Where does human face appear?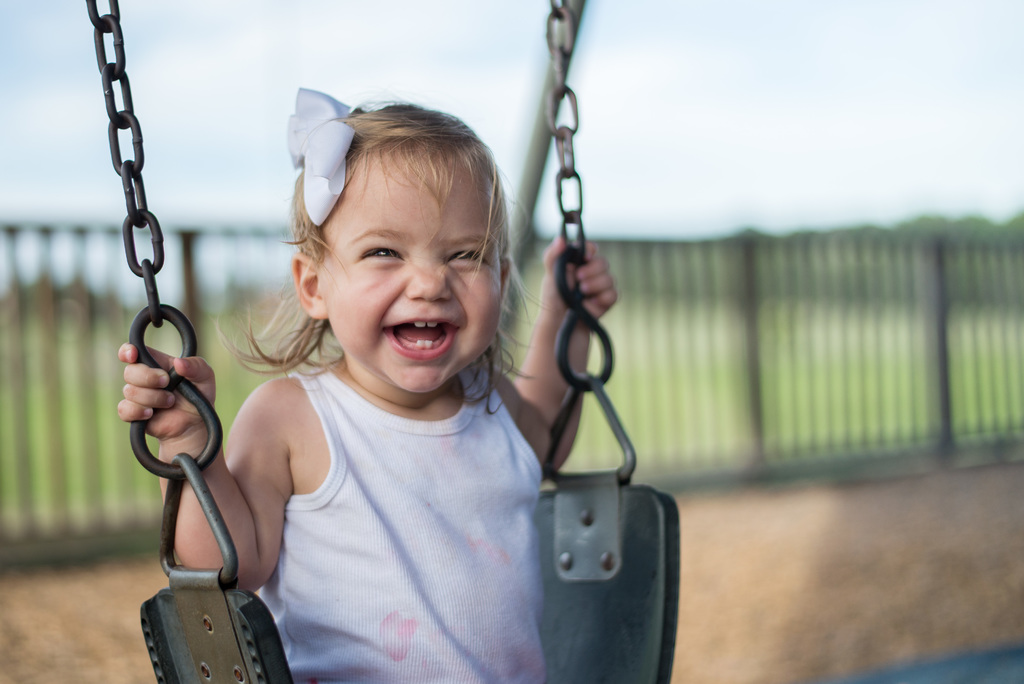
Appears at 317,163,501,394.
